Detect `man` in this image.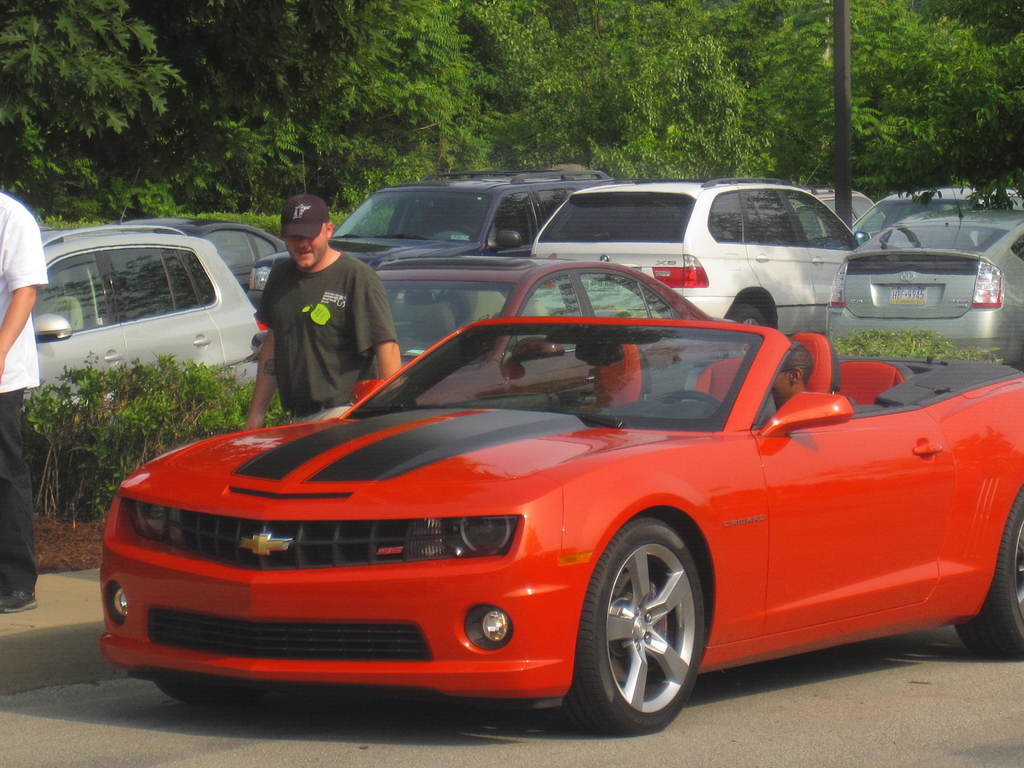
Detection: [0, 189, 54, 614].
